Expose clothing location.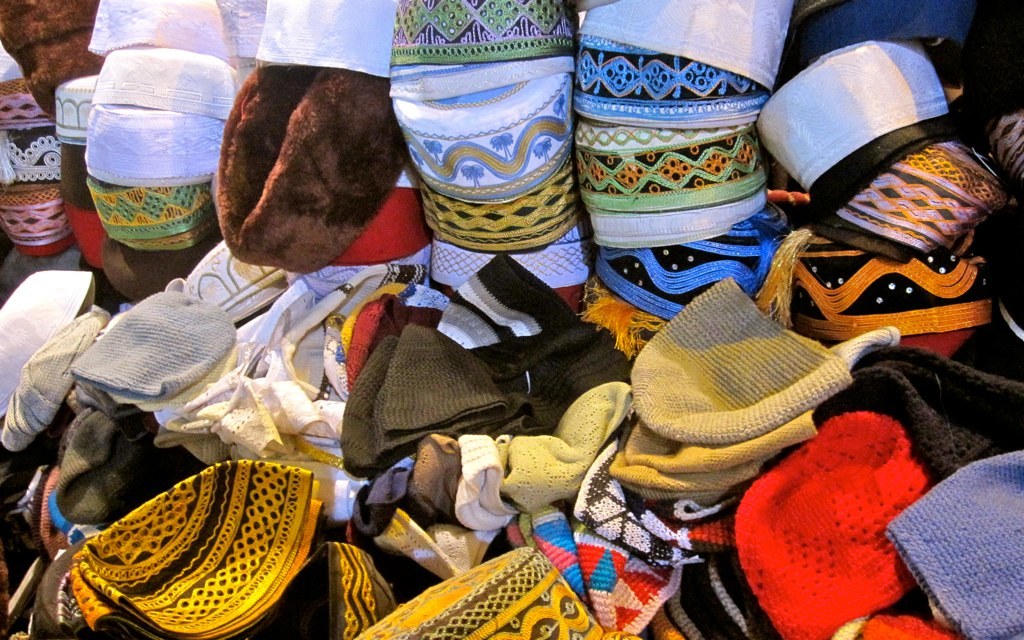
Exposed at detection(92, 289, 228, 395).
